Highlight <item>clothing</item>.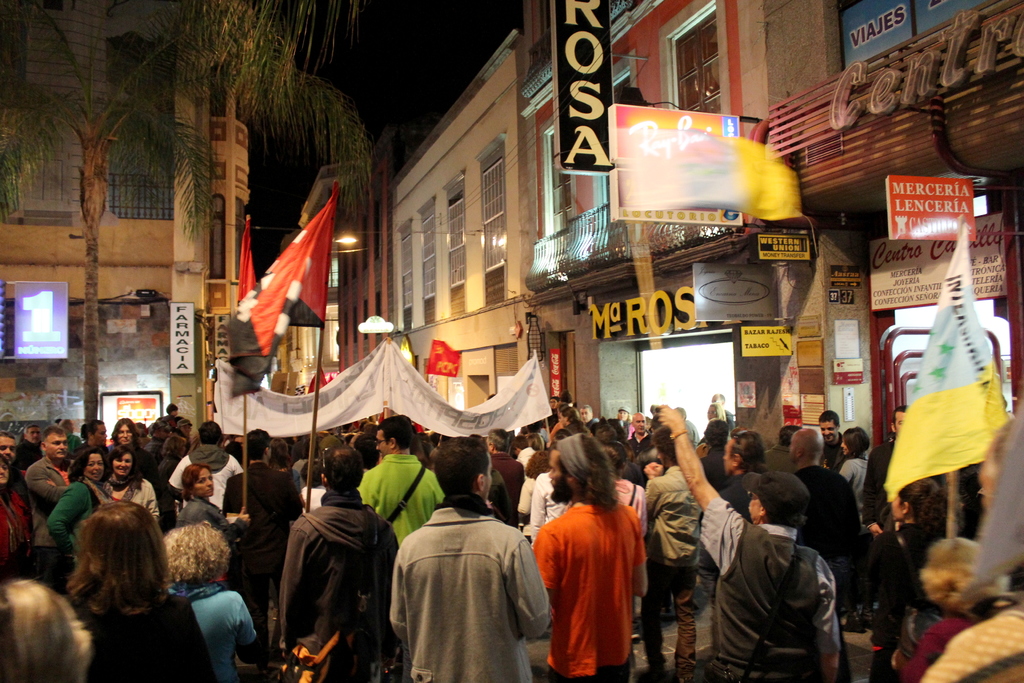
Highlighted region: <box>531,499,648,682</box>.
